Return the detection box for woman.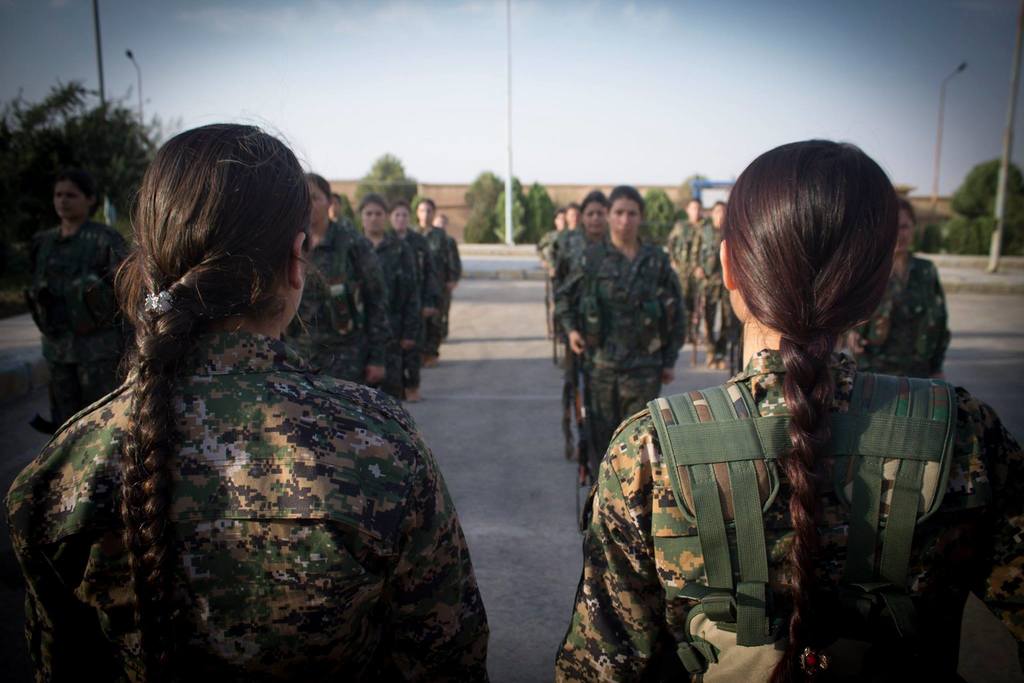
667/195/707/276.
